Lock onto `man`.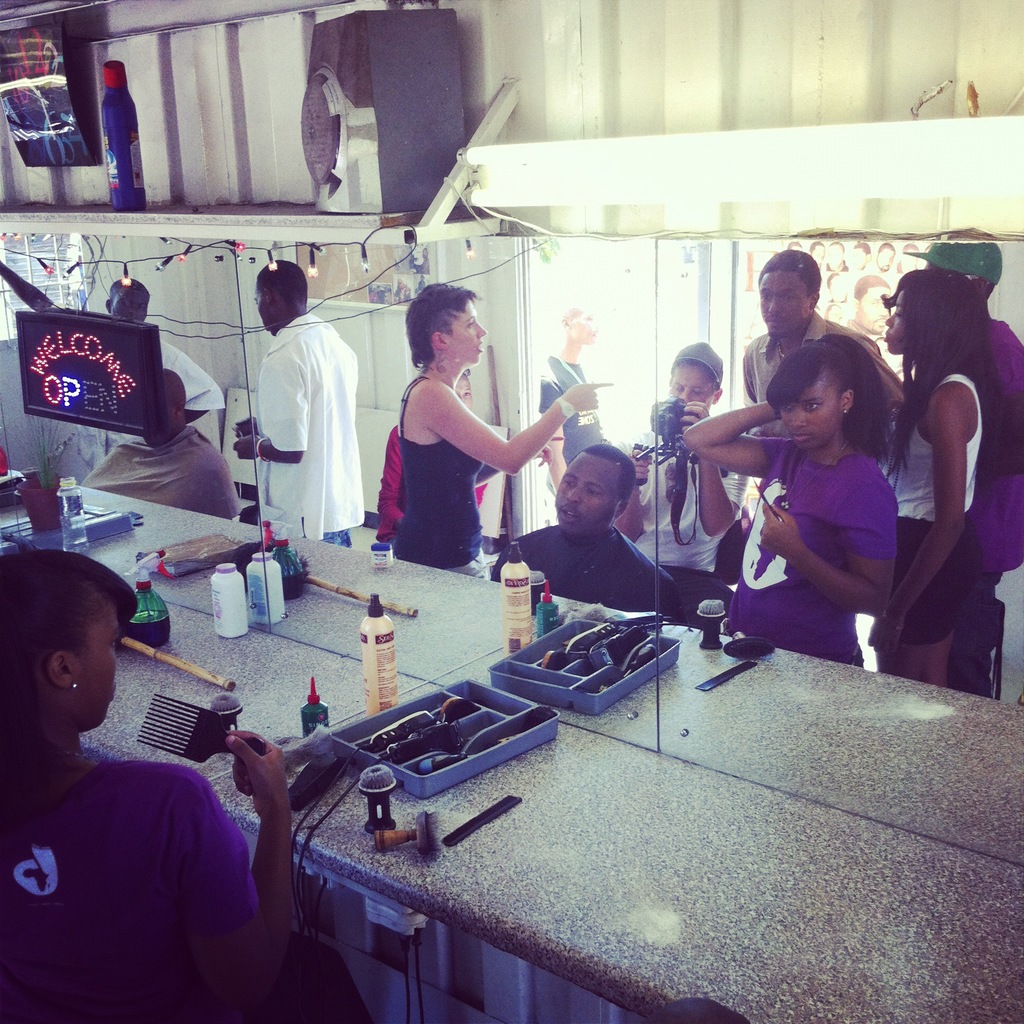
Locked: [228, 259, 371, 556].
